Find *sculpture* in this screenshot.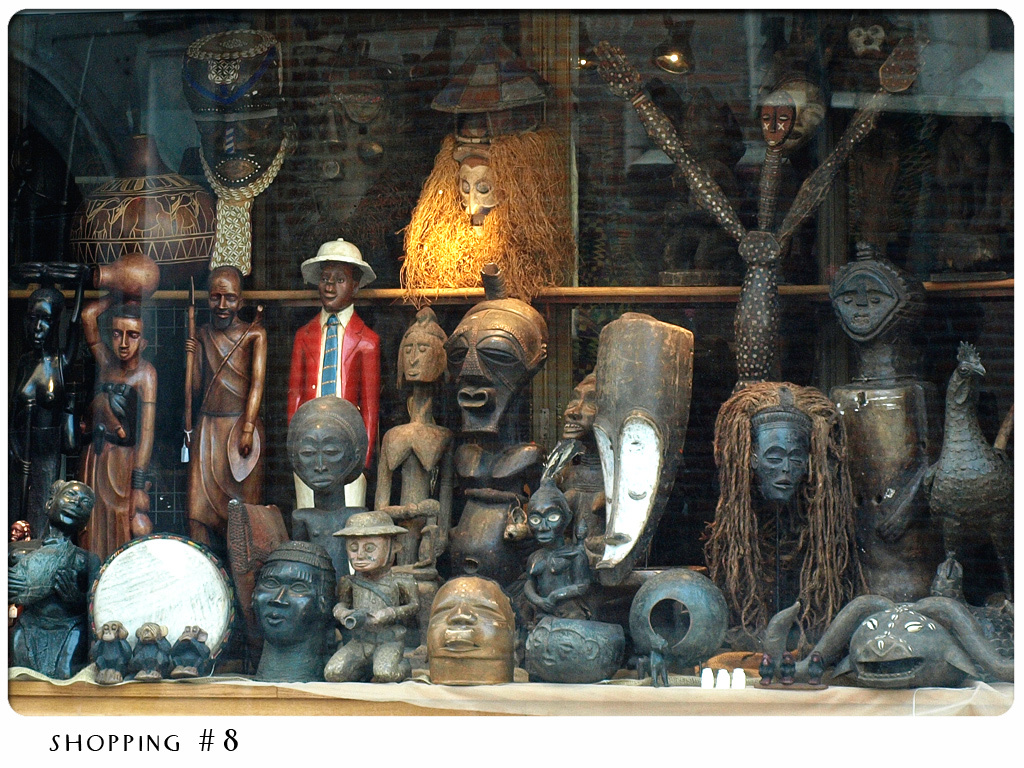
The bounding box for *sculpture* is rect(517, 483, 604, 634).
